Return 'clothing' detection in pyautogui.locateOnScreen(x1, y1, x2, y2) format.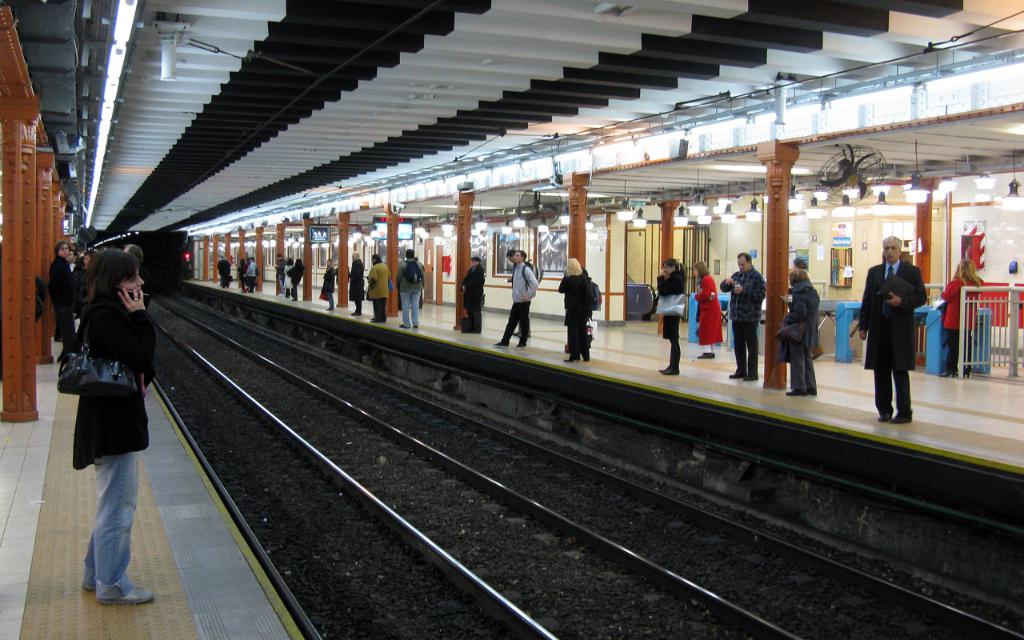
pyautogui.locateOnScreen(462, 267, 481, 334).
